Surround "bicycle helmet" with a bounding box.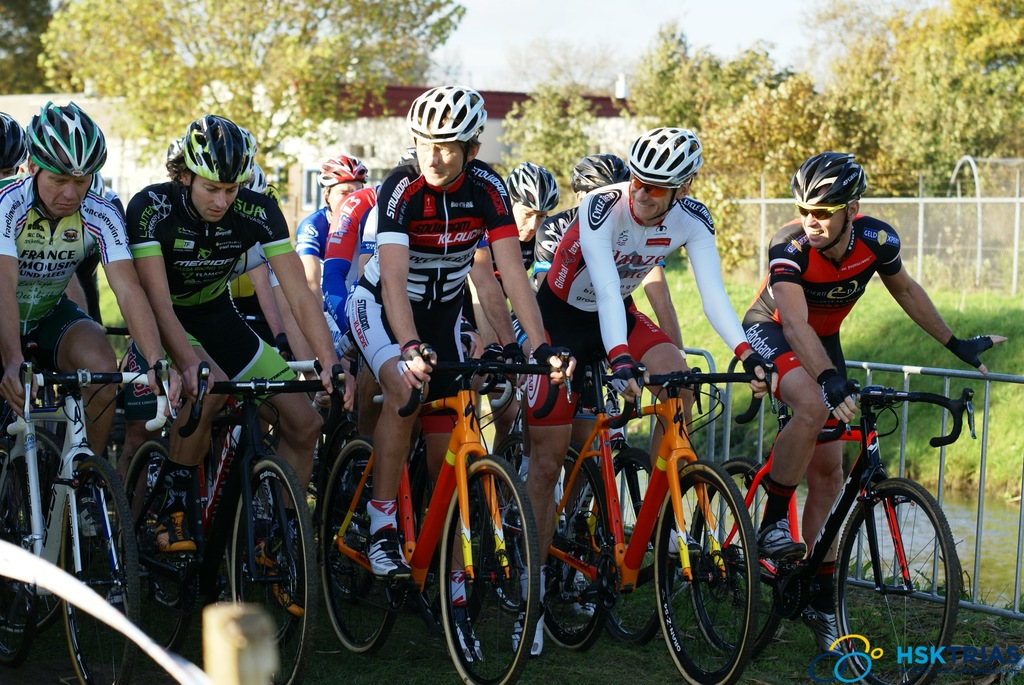
Rect(23, 97, 107, 178).
